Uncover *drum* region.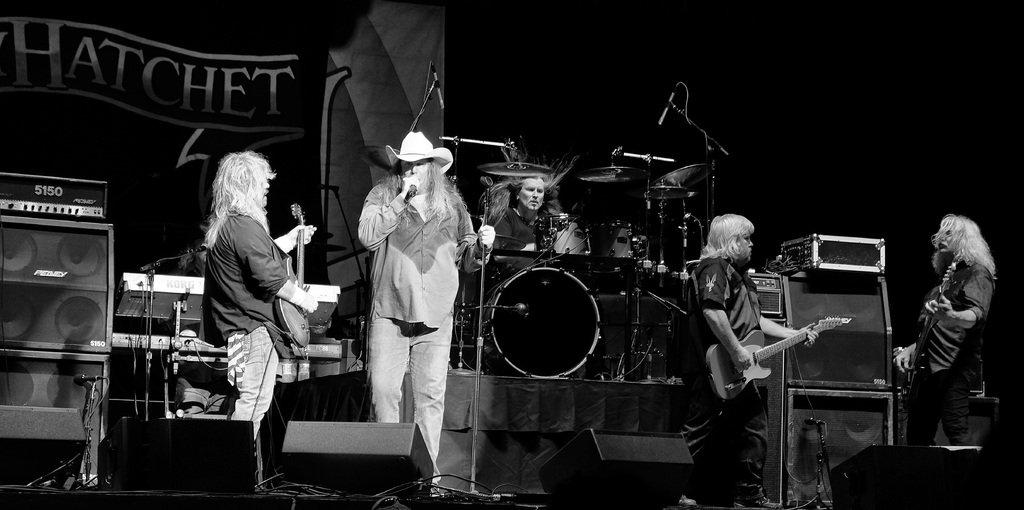
Uncovered: box=[486, 270, 603, 375].
